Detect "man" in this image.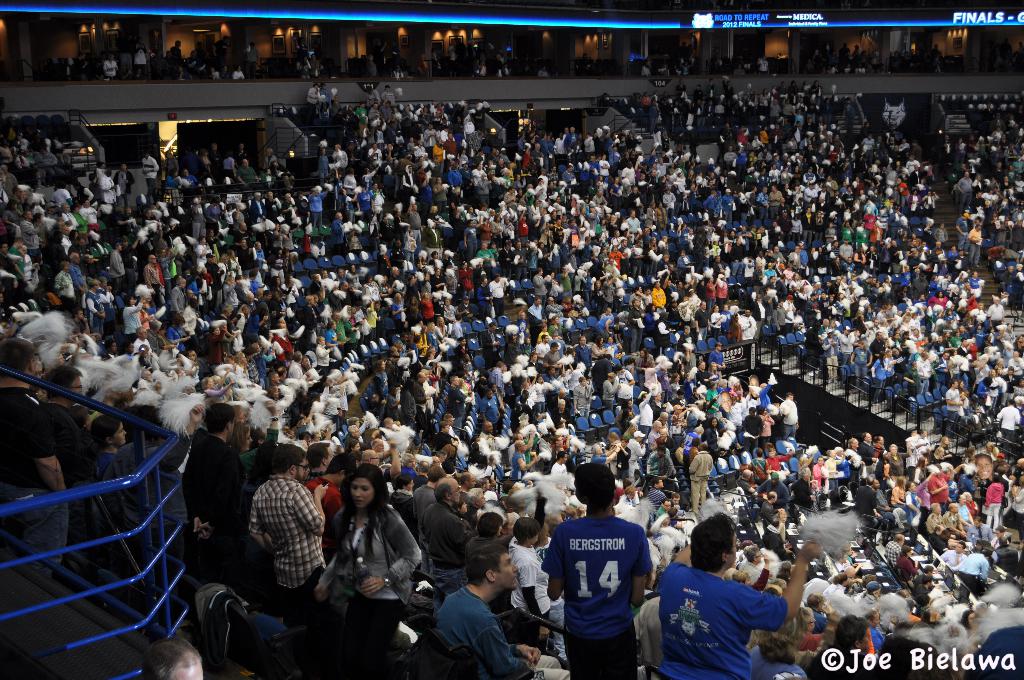
Detection: <bbox>913, 564, 934, 591</bbox>.
